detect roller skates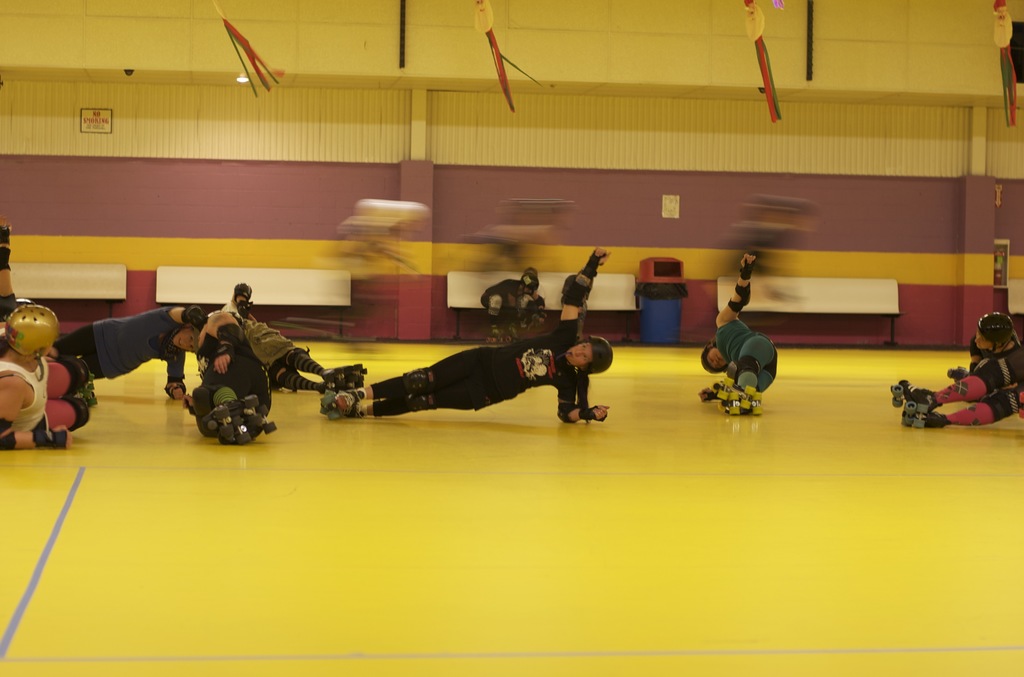
BBox(319, 363, 367, 379)
